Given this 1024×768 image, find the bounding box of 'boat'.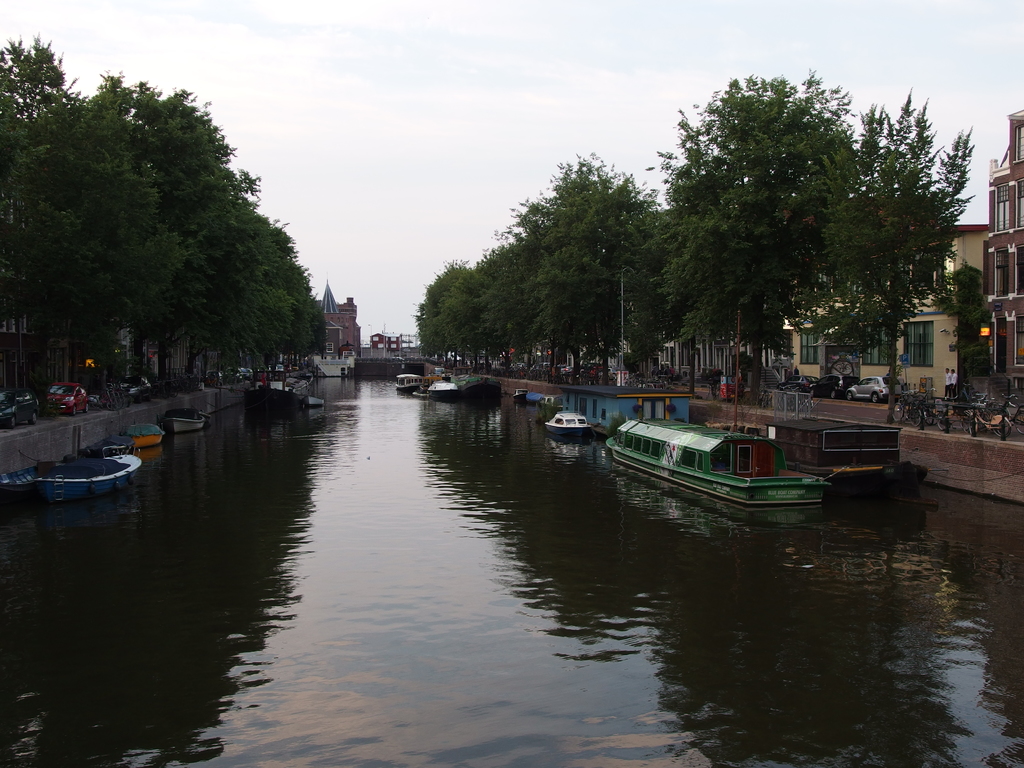
<box>166,408,199,430</box>.
